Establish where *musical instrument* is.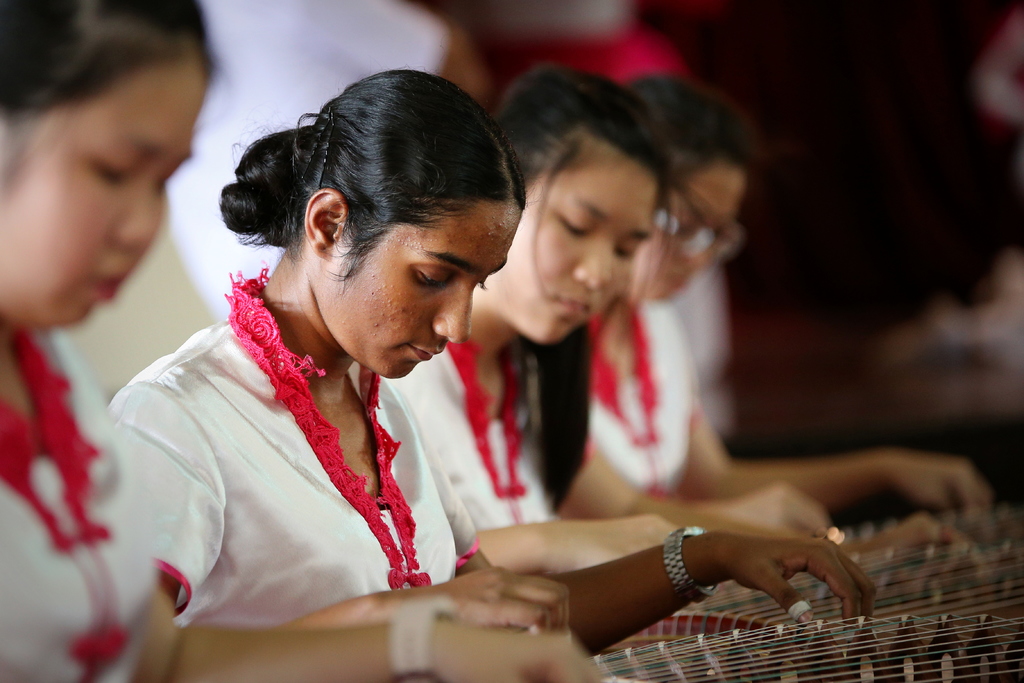
Established at <region>582, 605, 1023, 682</region>.
